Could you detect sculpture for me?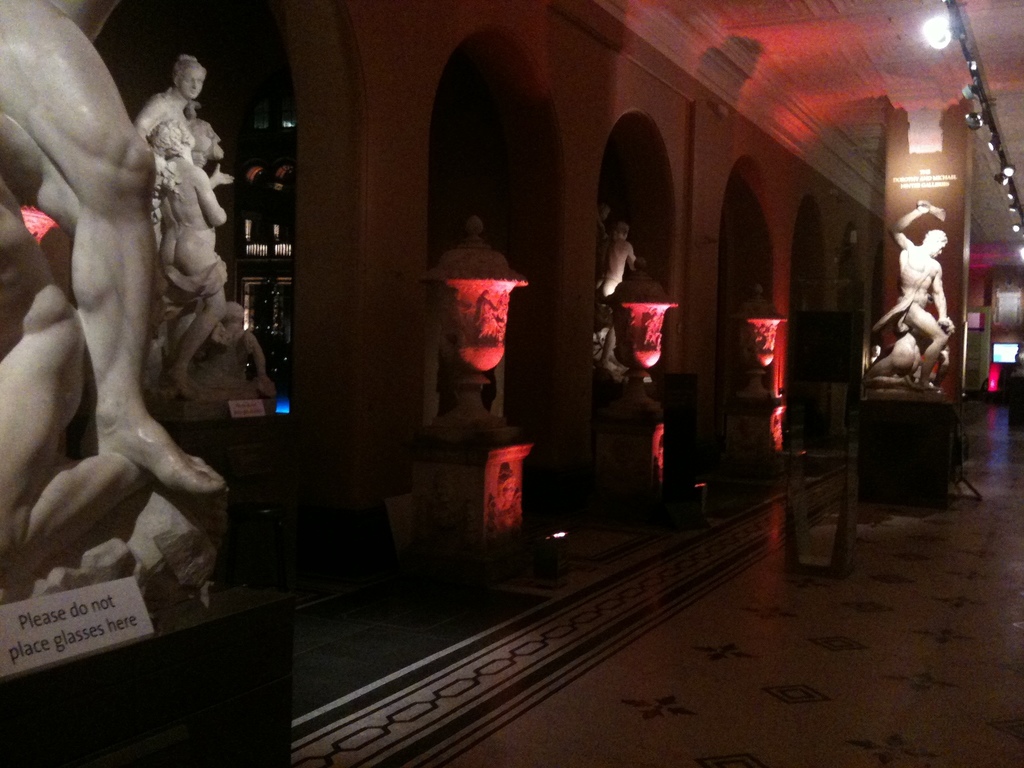
Detection result: pyautogui.locateOnScreen(0, 135, 181, 590).
